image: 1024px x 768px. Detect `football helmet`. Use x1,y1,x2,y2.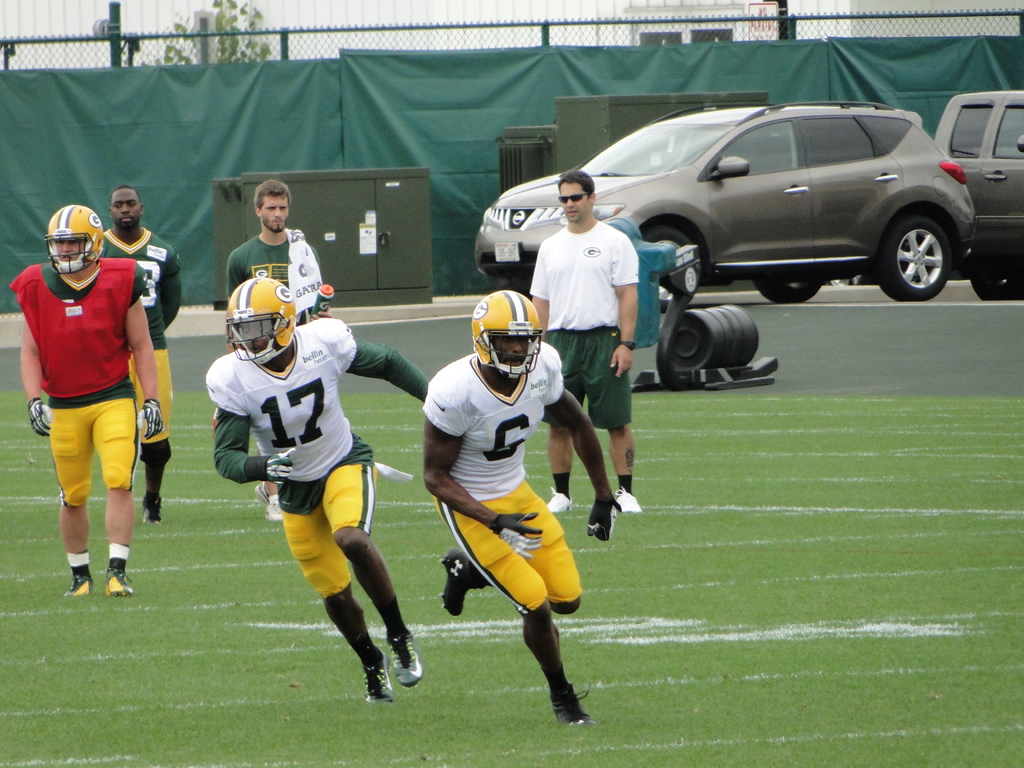
40,204,107,275.
